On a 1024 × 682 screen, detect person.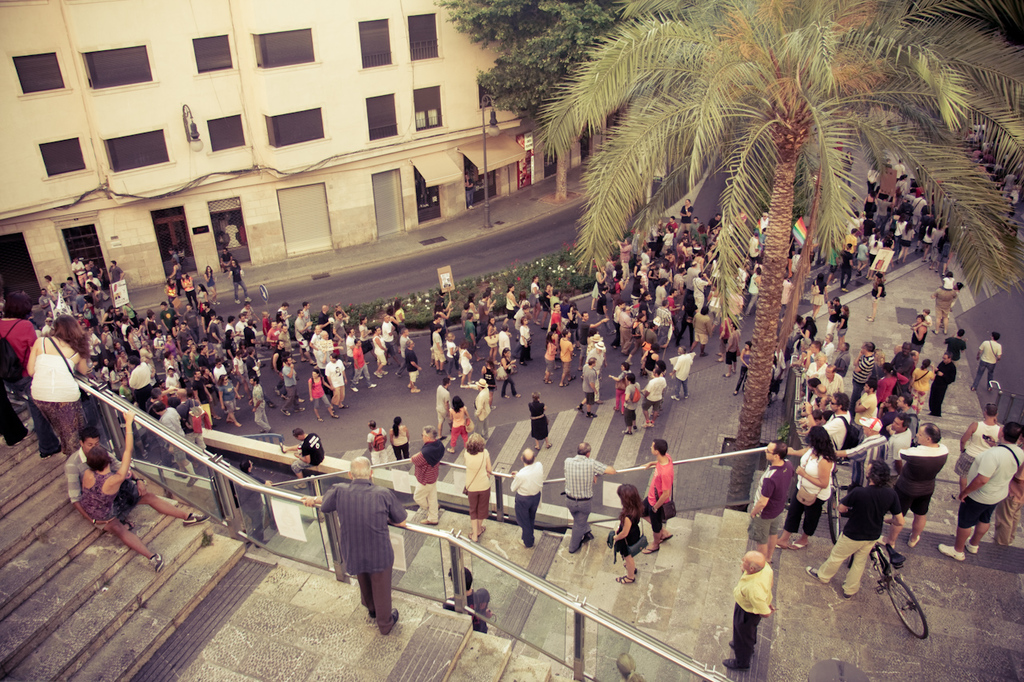
955, 404, 1004, 499.
